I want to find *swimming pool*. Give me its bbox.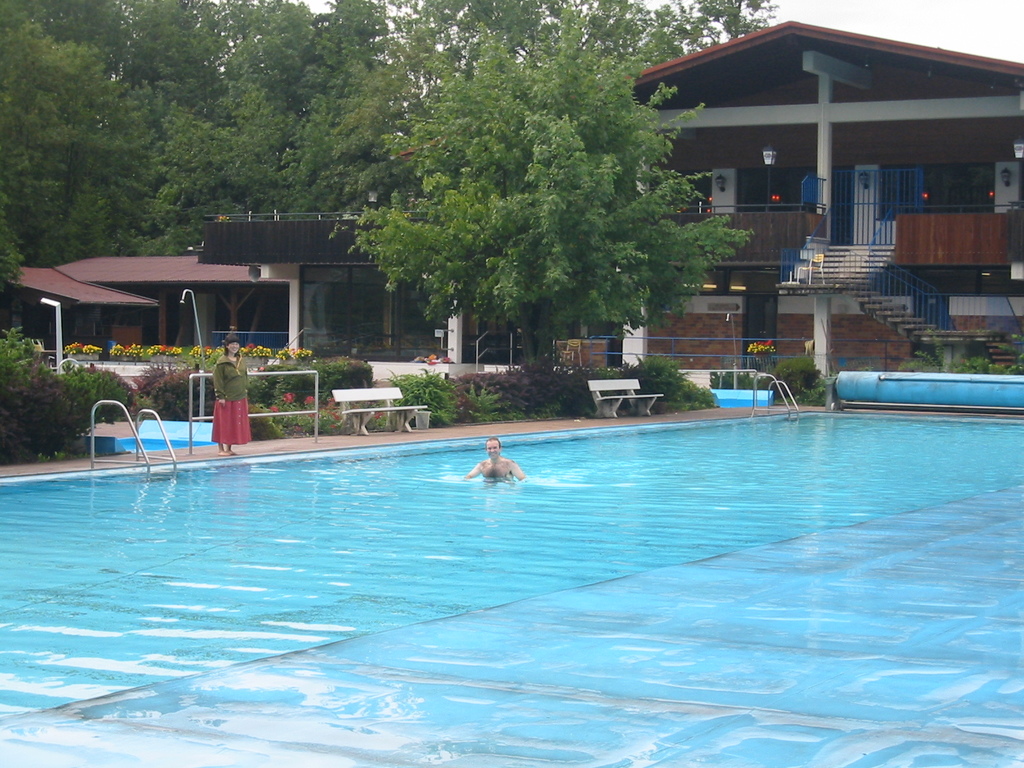
x1=0, y1=412, x2=1023, y2=767.
